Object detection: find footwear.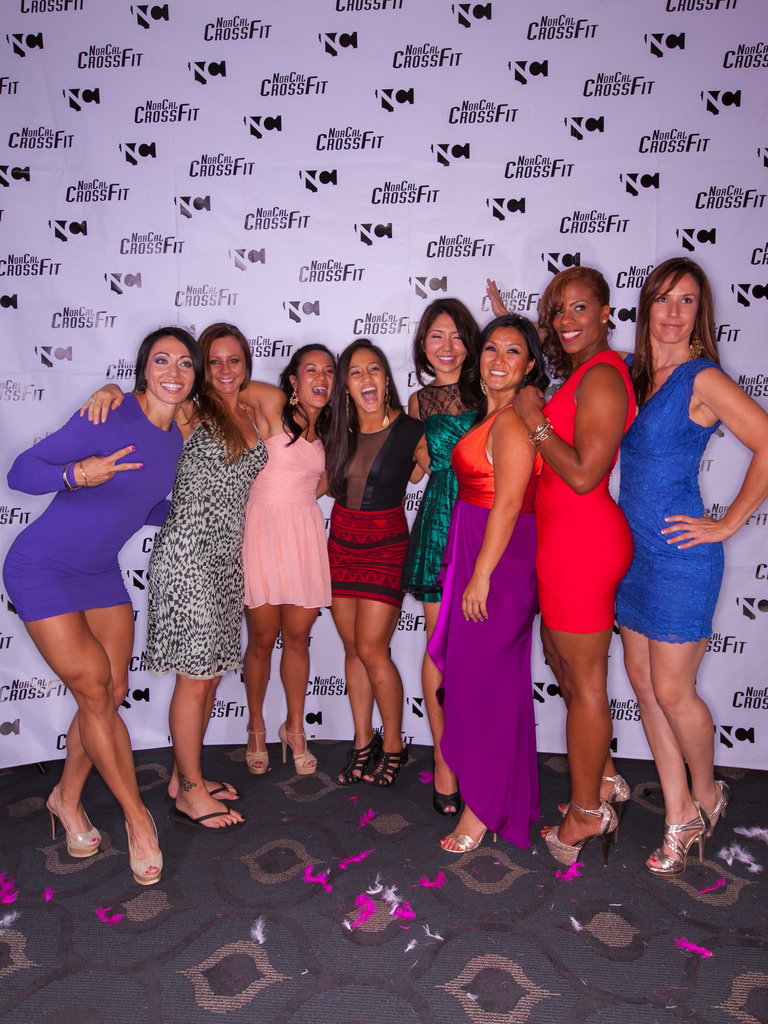
left=714, top=781, right=737, bottom=836.
